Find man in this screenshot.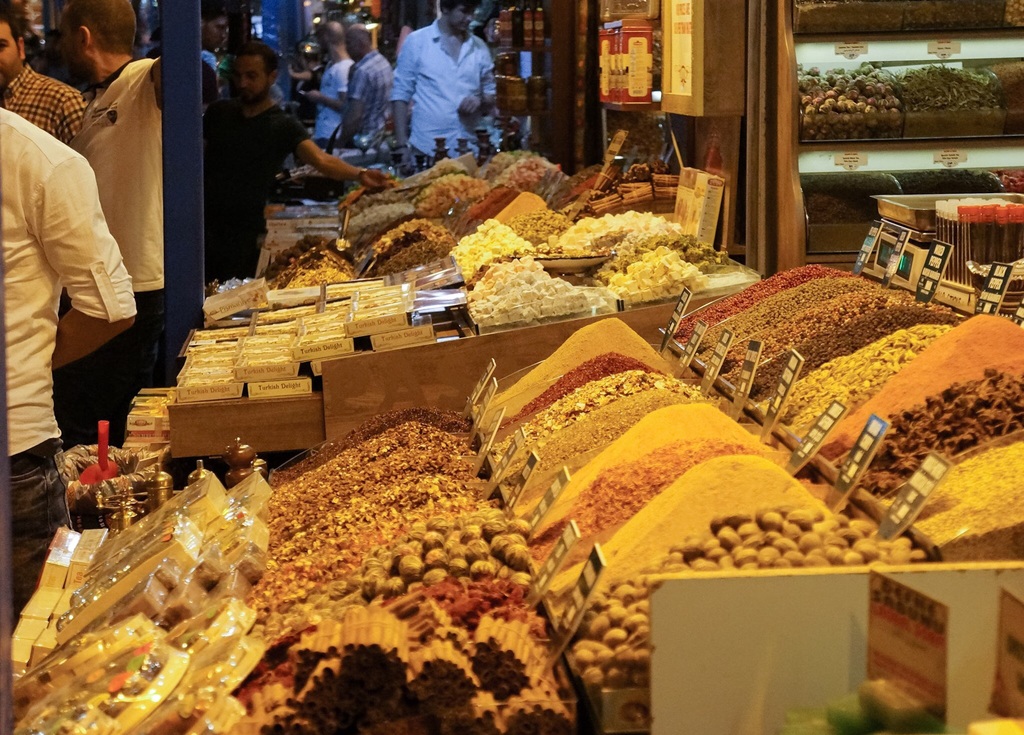
The bounding box for man is x1=304 y1=17 x2=354 y2=157.
